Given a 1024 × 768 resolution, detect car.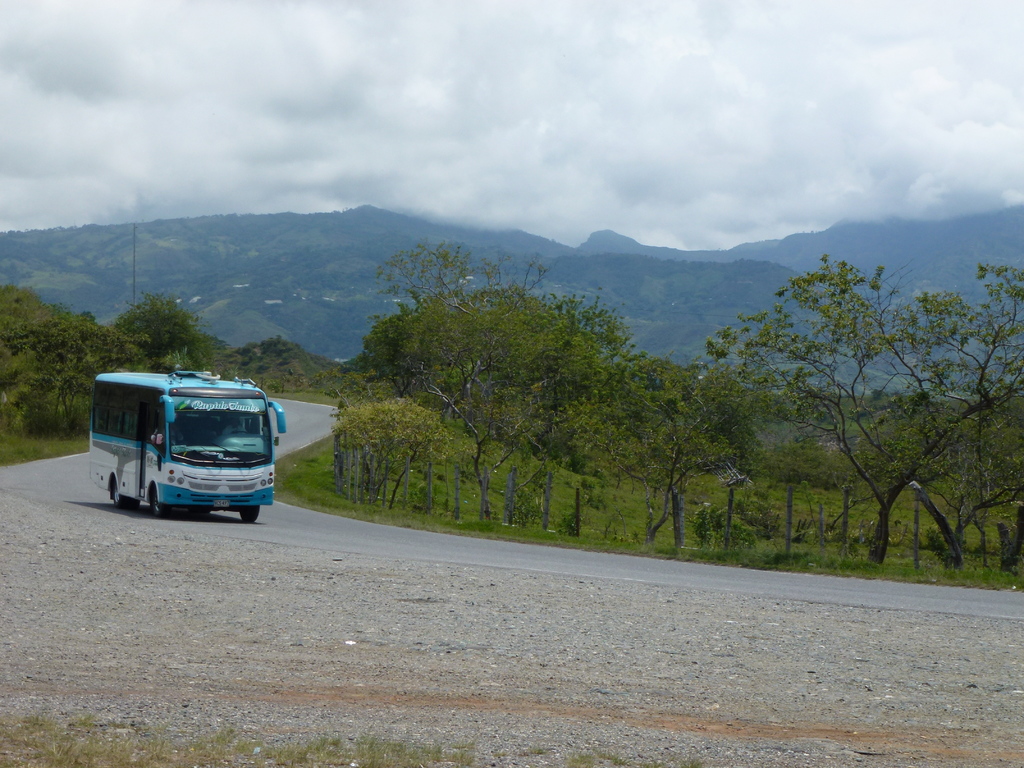
crop(92, 369, 280, 526).
